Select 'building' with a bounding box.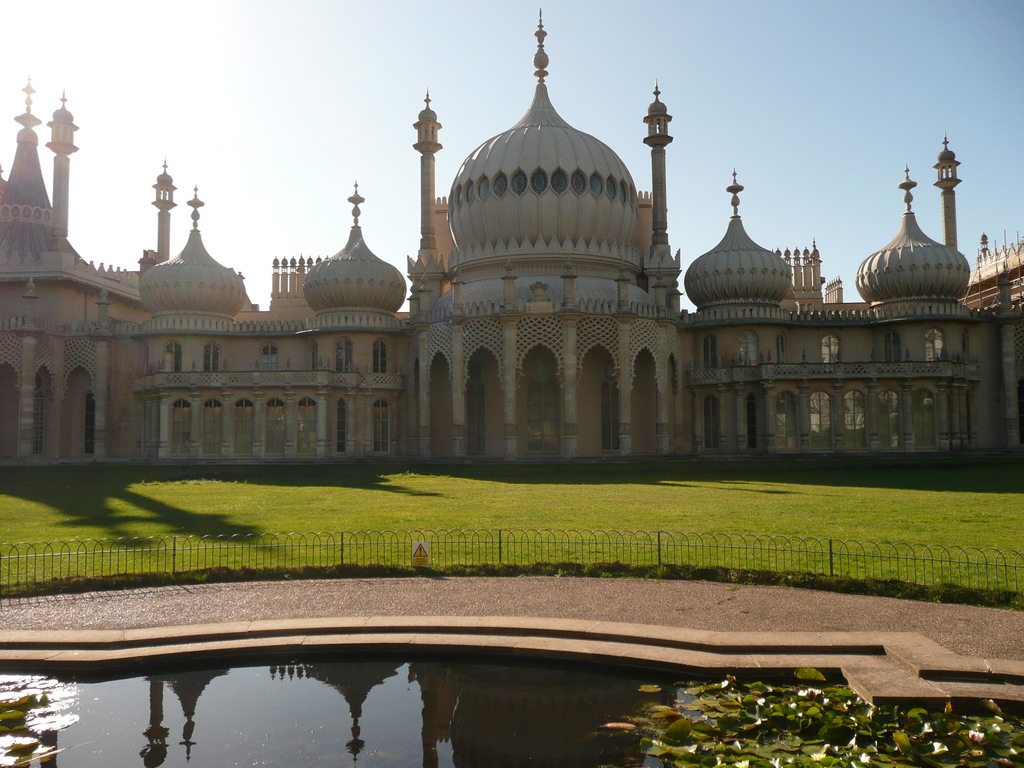
{"x1": 0, "y1": 12, "x2": 1023, "y2": 461}.
